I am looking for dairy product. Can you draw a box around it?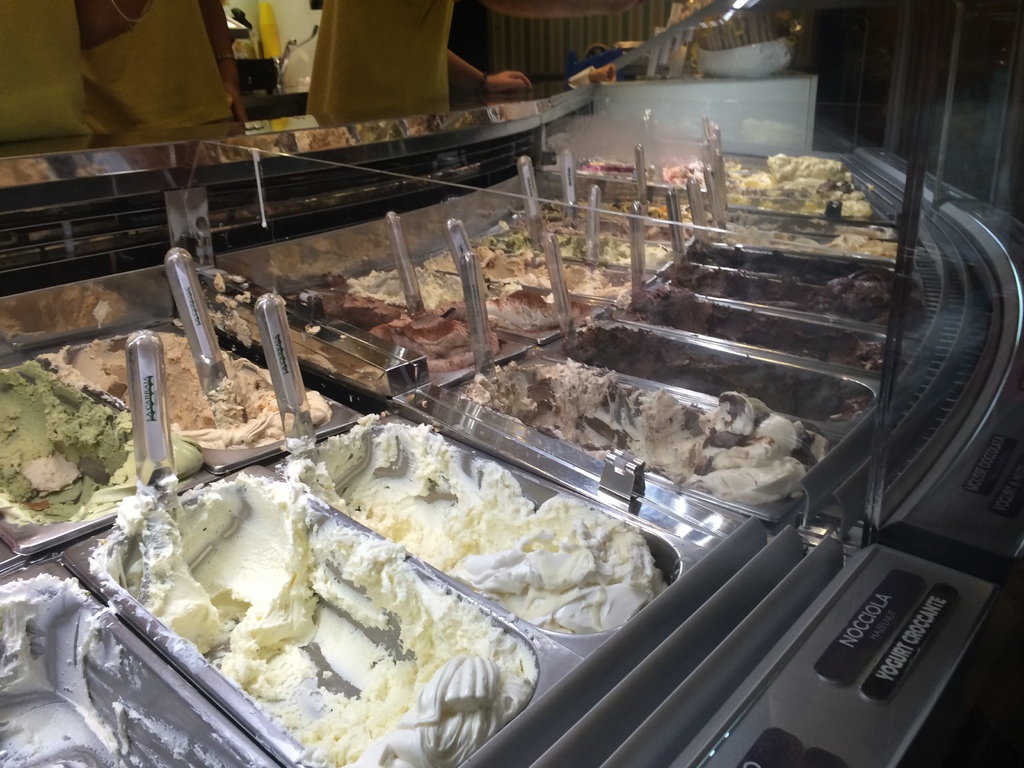
Sure, the bounding box is rect(711, 256, 897, 278).
